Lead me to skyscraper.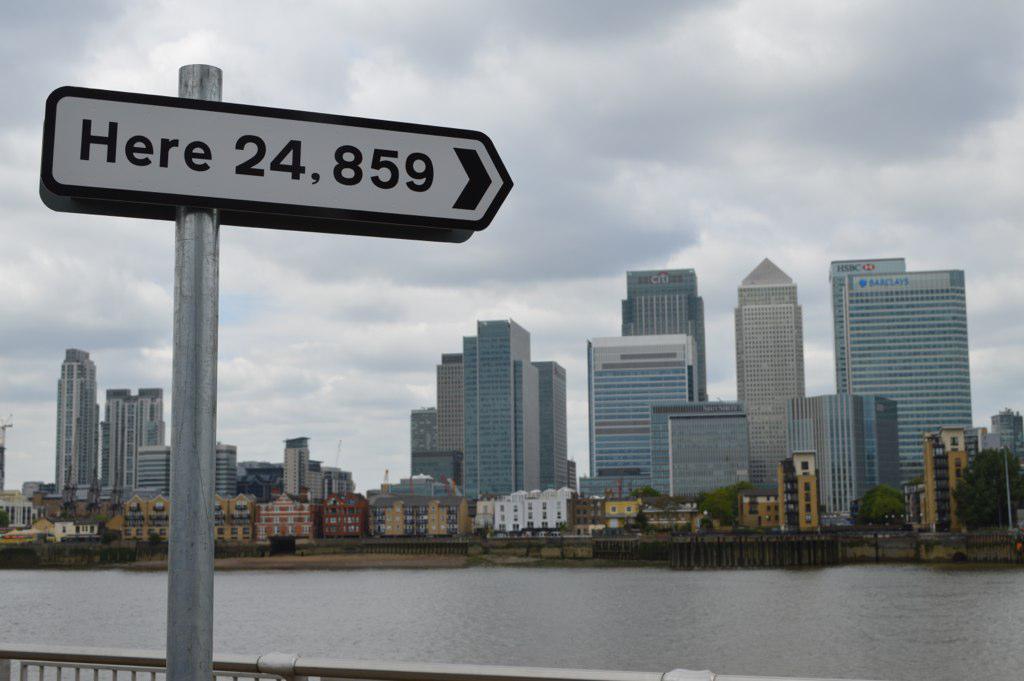
Lead to (738, 259, 804, 487).
